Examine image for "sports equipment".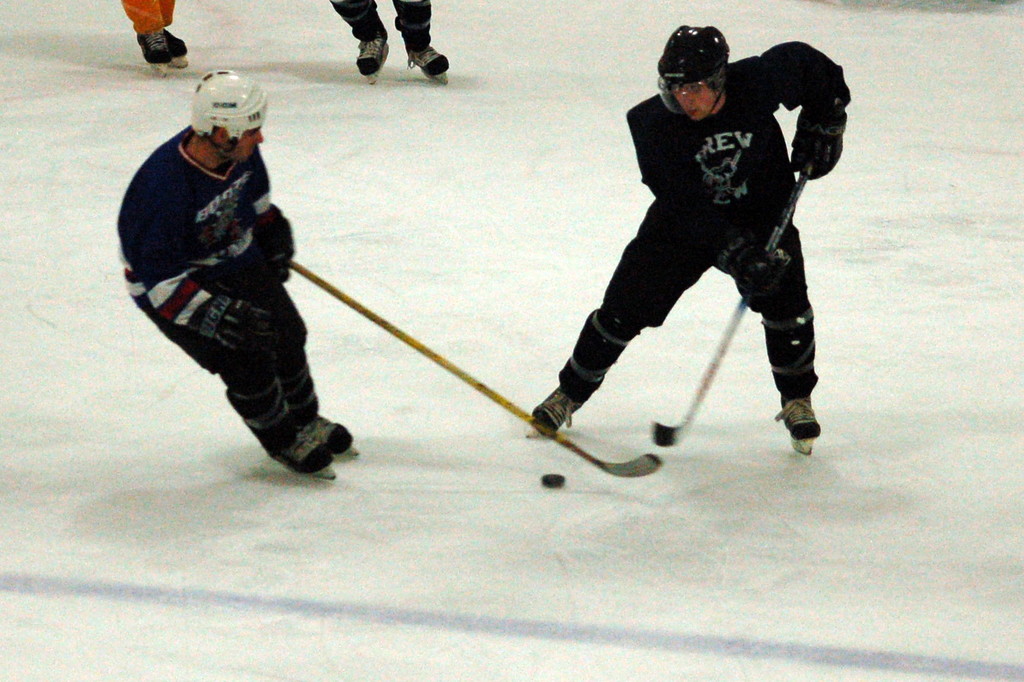
Examination result: 787,89,850,184.
